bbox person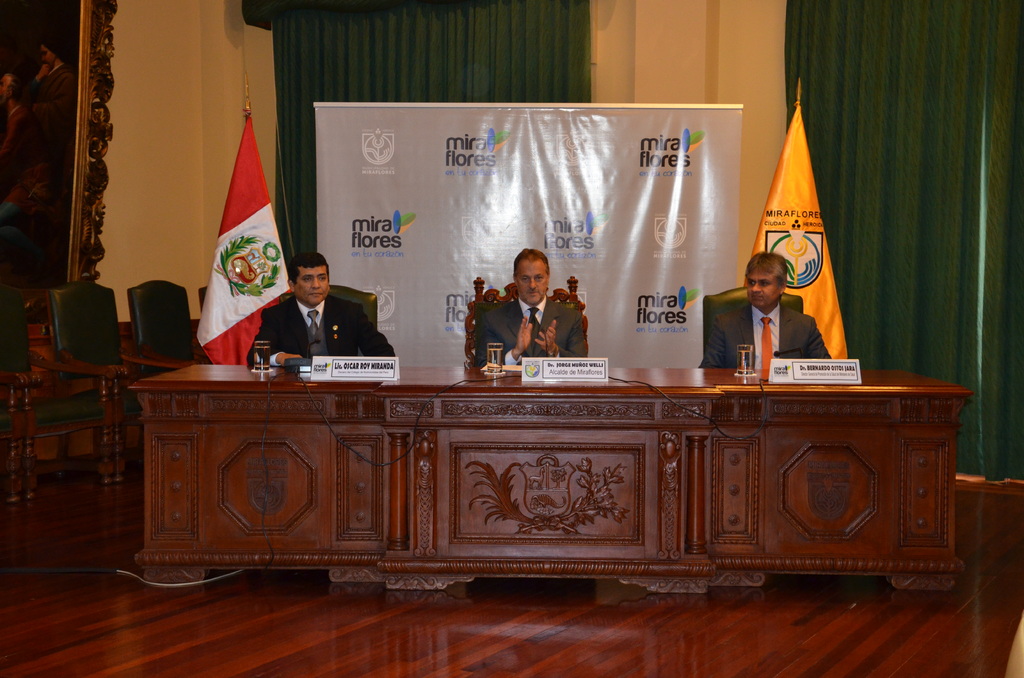
bbox=[699, 251, 833, 366]
